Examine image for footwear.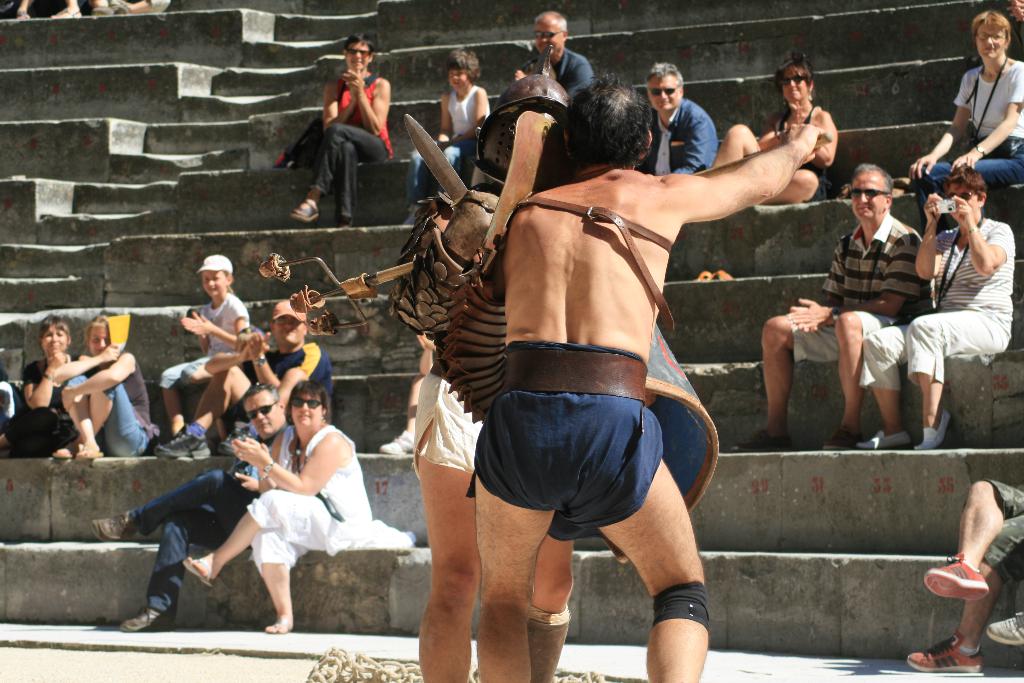
Examination result: box(986, 613, 1023, 646).
